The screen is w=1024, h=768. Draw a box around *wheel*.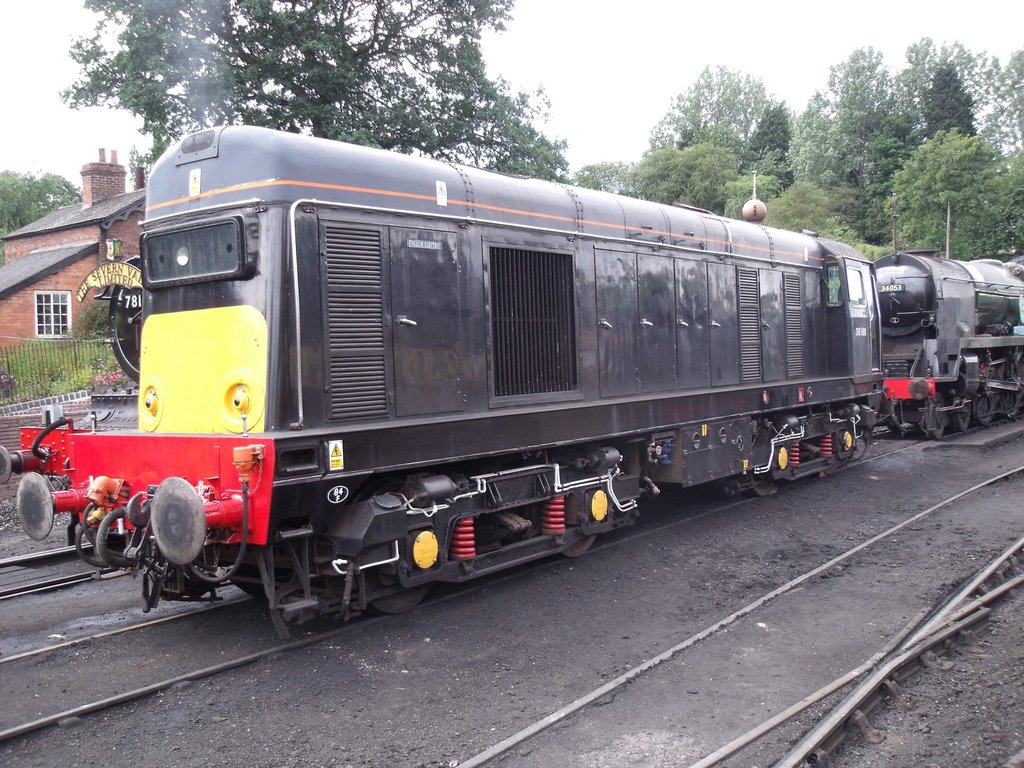
[x1=228, y1=564, x2=291, y2=600].
